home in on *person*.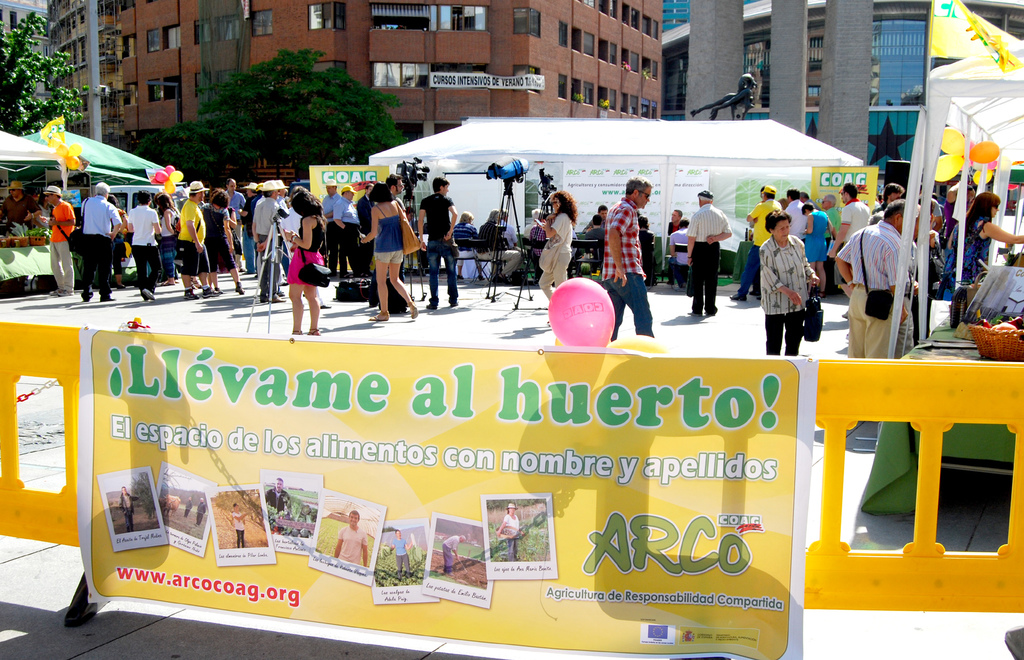
Homed in at <bbox>473, 210, 516, 280</bbox>.
